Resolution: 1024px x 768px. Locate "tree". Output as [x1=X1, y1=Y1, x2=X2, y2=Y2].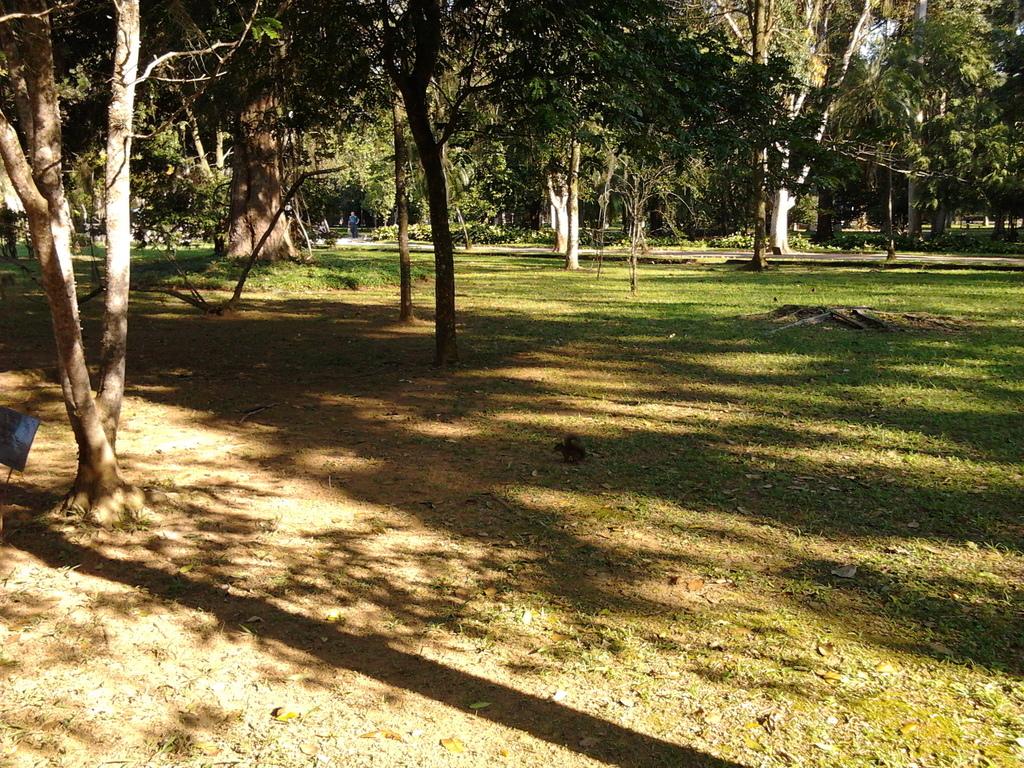
[x1=490, y1=16, x2=726, y2=259].
